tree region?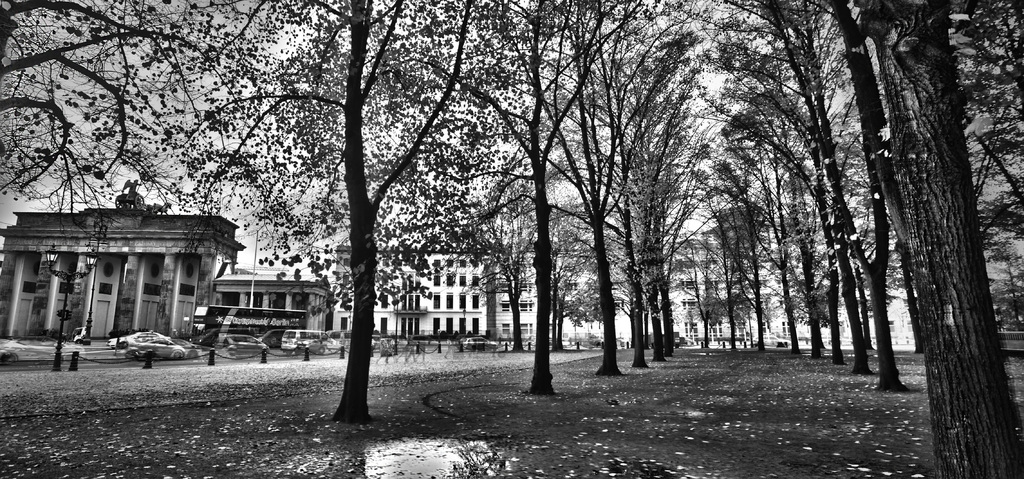
l=362, t=0, r=662, b=391
